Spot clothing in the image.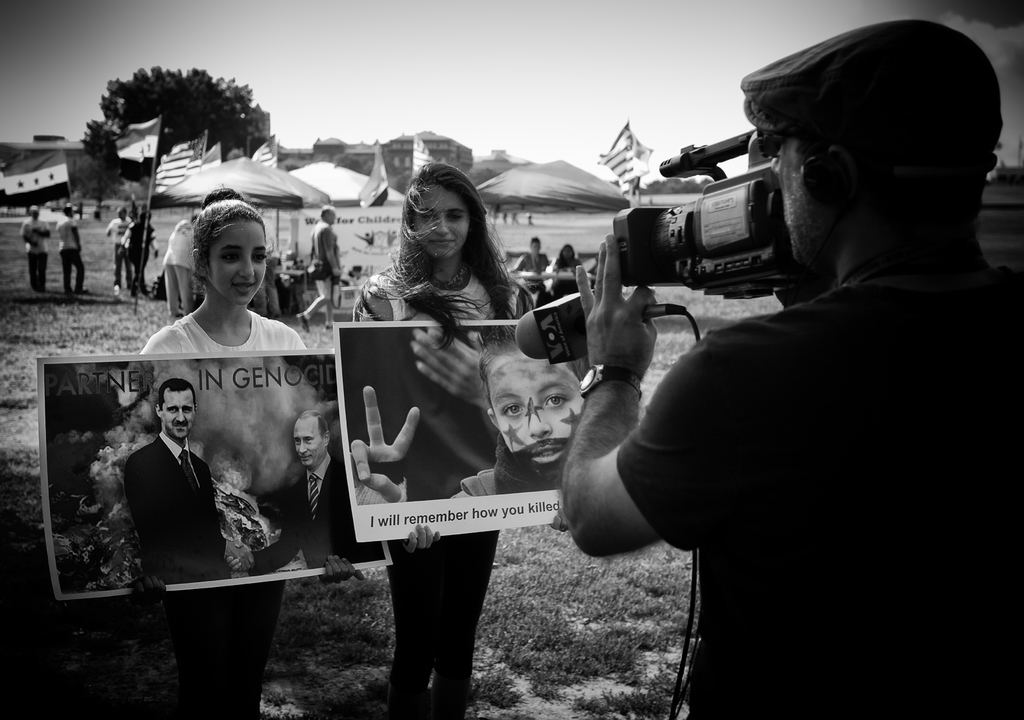
clothing found at <region>247, 449, 388, 575</region>.
